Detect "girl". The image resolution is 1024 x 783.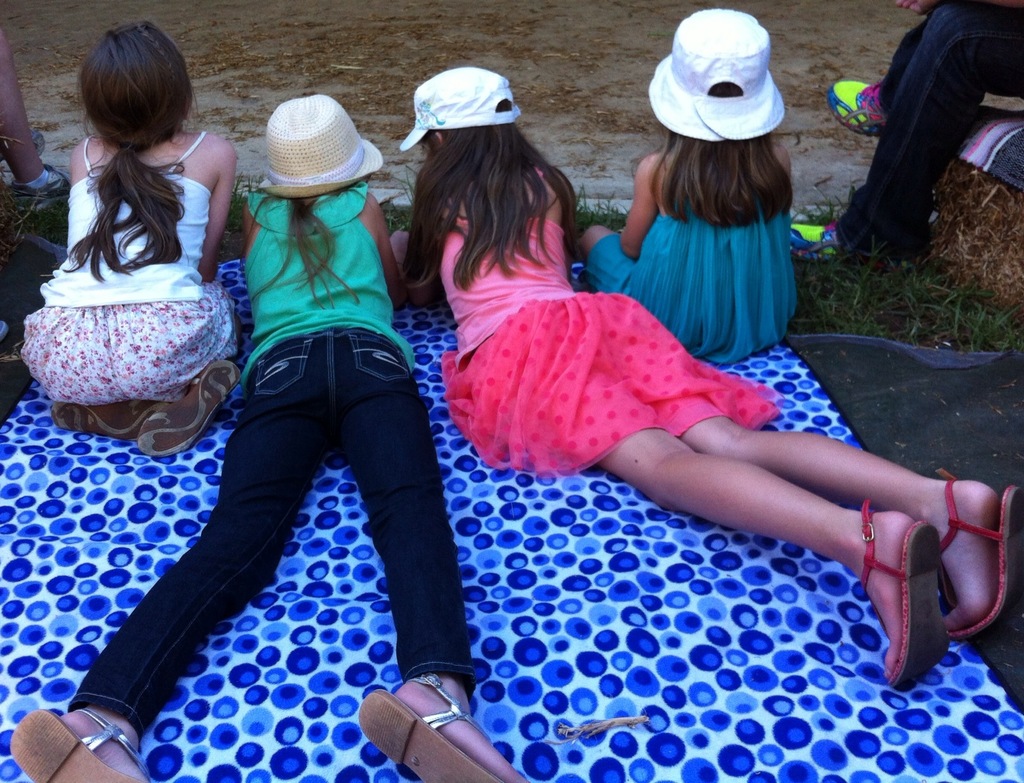
region(6, 84, 535, 782).
